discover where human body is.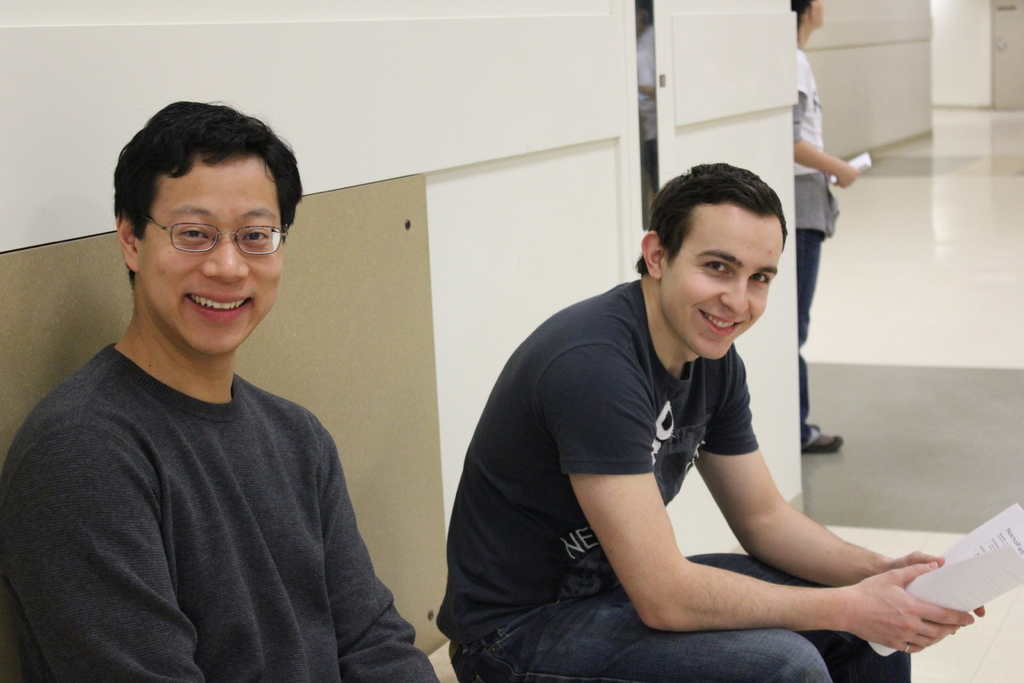
Discovered at select_region(428, 161, 937, 672).
